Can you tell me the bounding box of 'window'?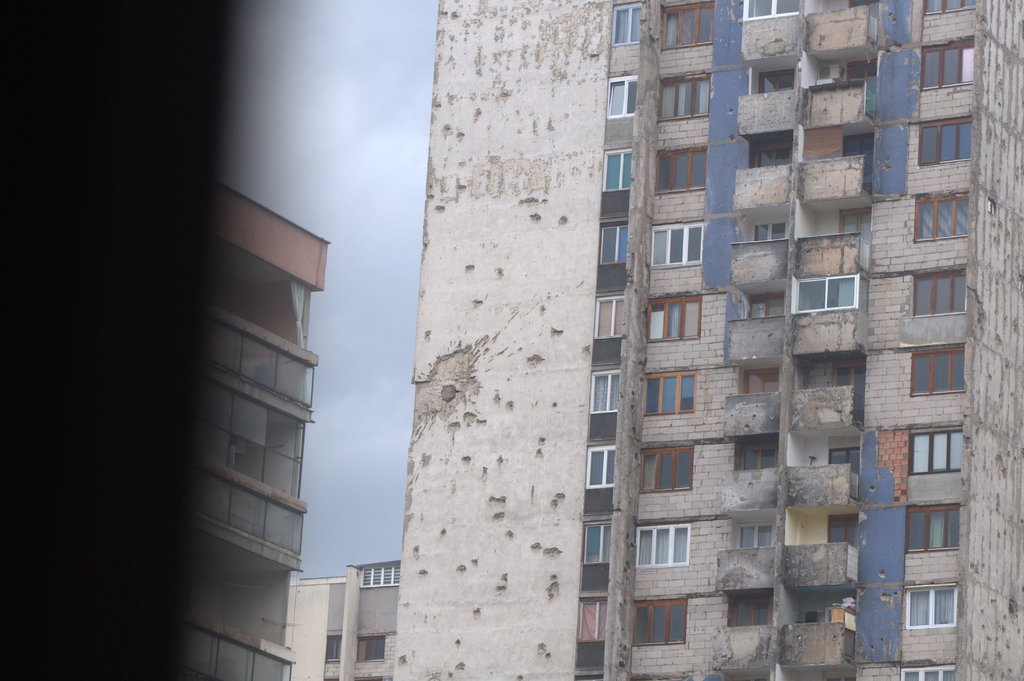
l=600, t=146, r=630, b=192.
